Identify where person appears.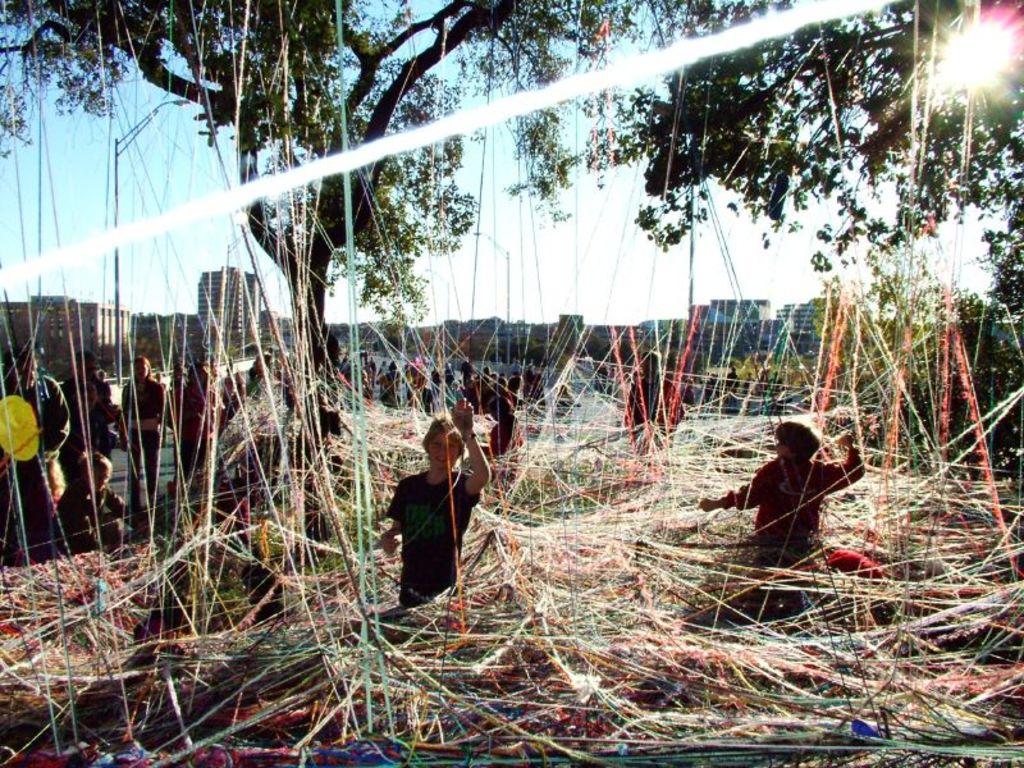
Appears at {"x1": 492, "y1": 397, "x2": 524, "y2": 511}.
